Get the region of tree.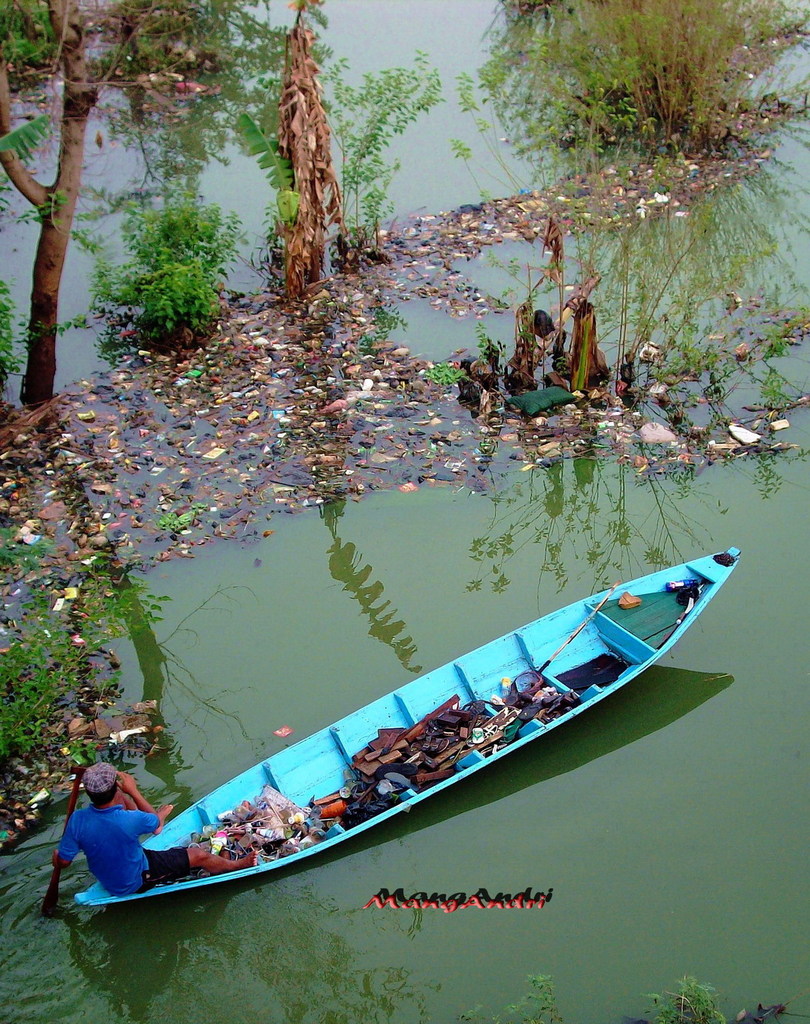
left=0, top=0, right=293, bottom=449.
